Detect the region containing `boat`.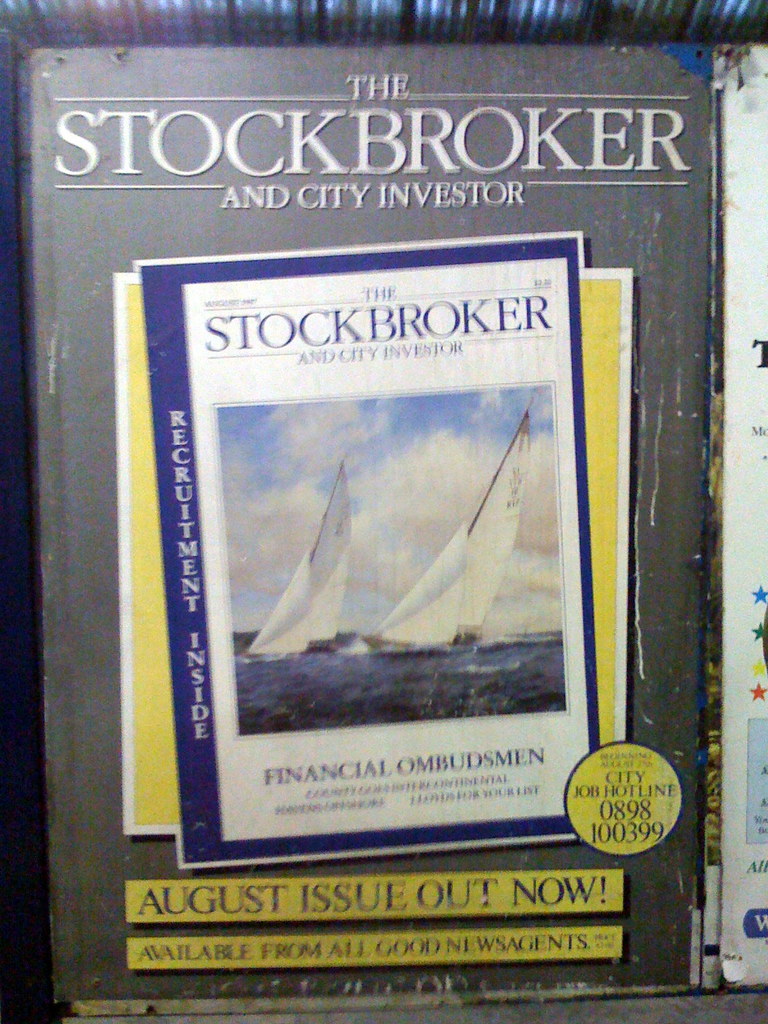
x1=360, y1=389, x2=537, y2=657.
